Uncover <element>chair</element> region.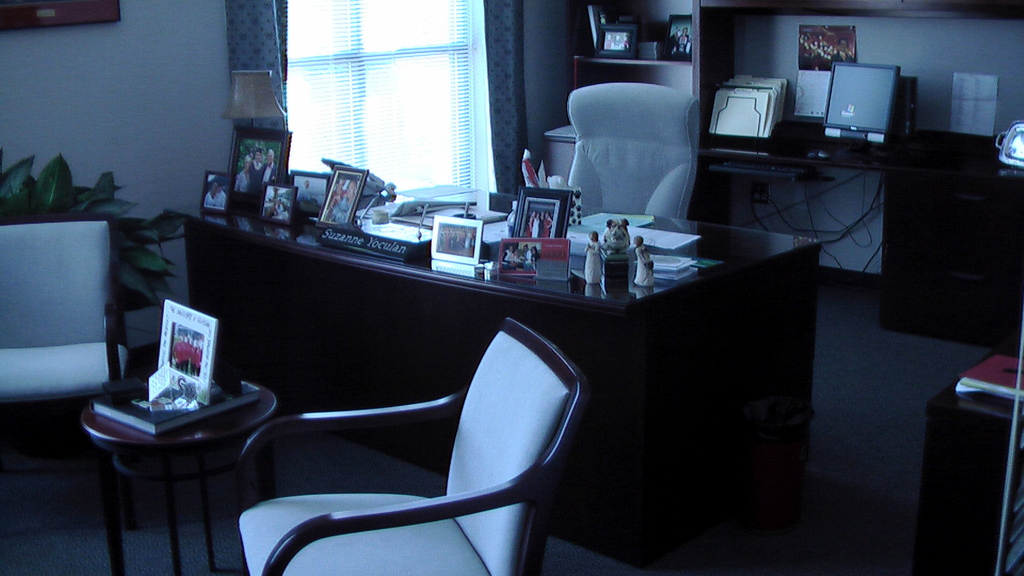
Uncovered: left=163, top=287, right=609, bottom=568.
